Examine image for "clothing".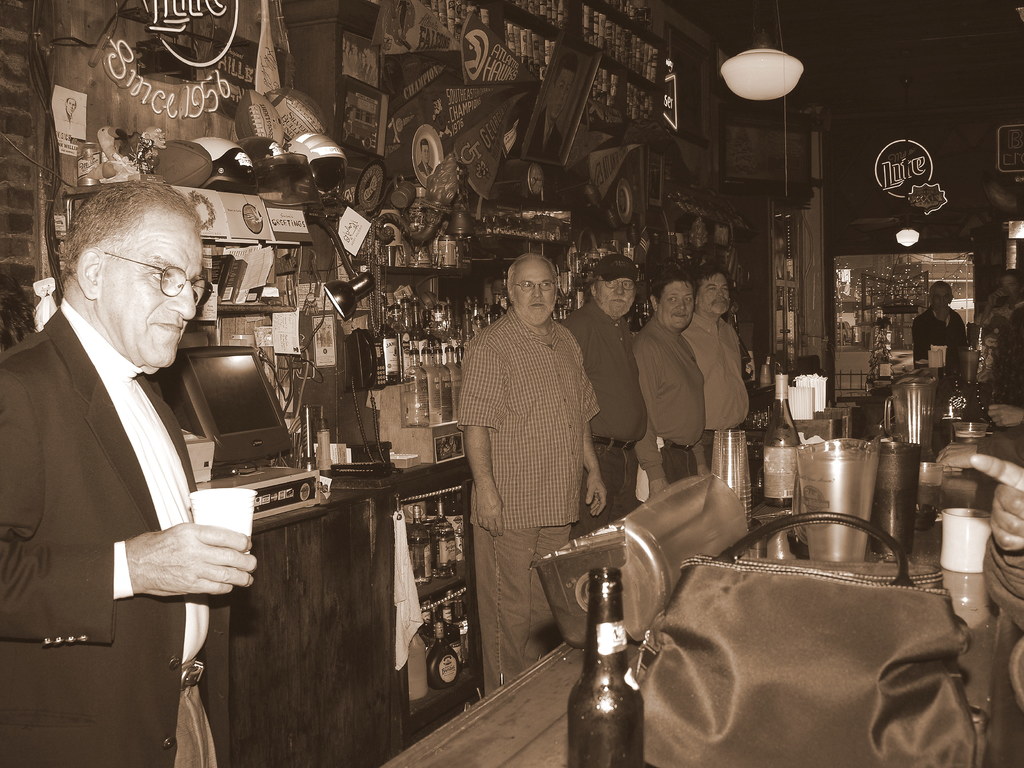
Examination result: box(680, 316, 750, 428).
